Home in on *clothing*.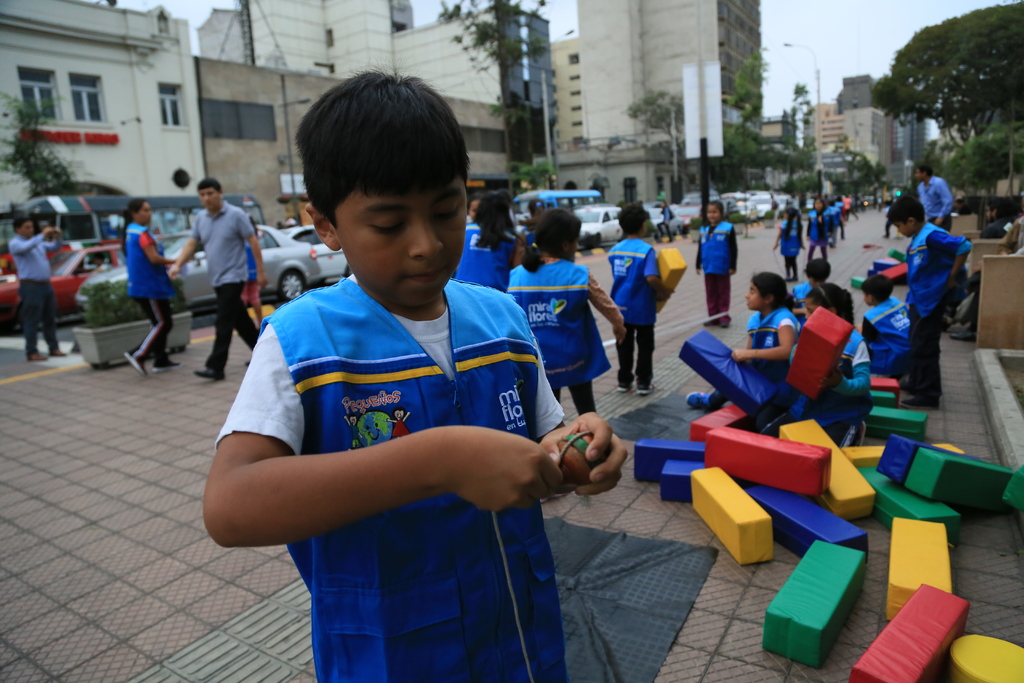
Homed in at [x1=983, y1=218, x2=1008, y2=240].
